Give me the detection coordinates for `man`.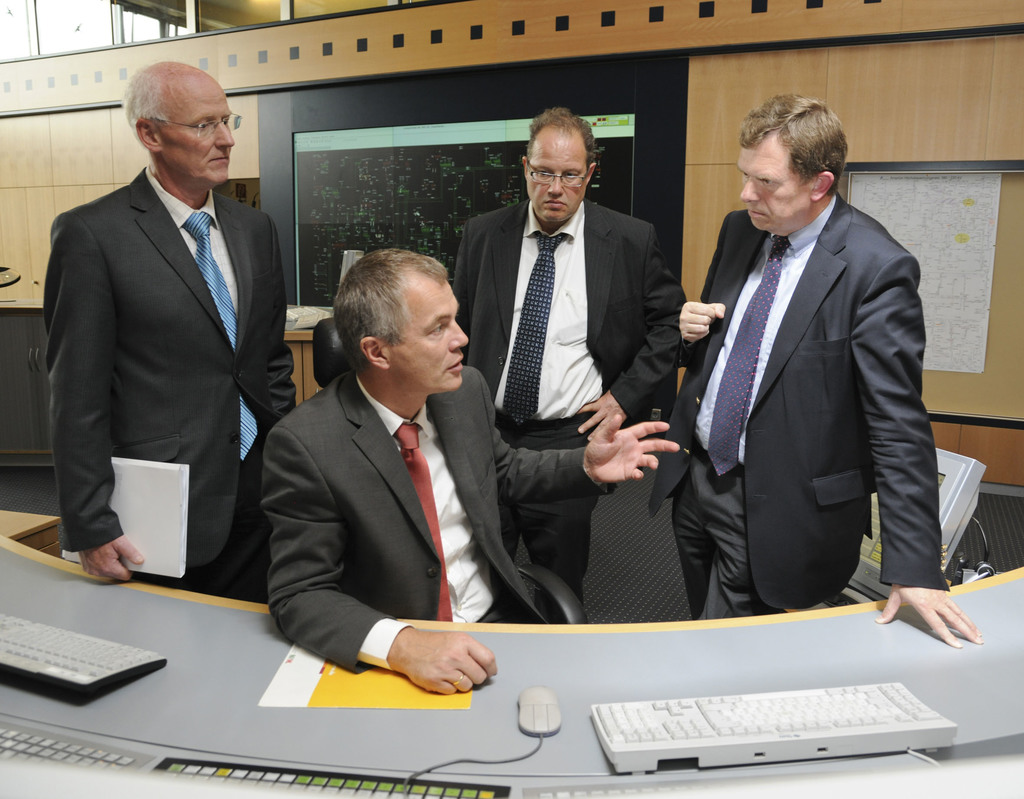
rect(452, 109, 687, 626).
